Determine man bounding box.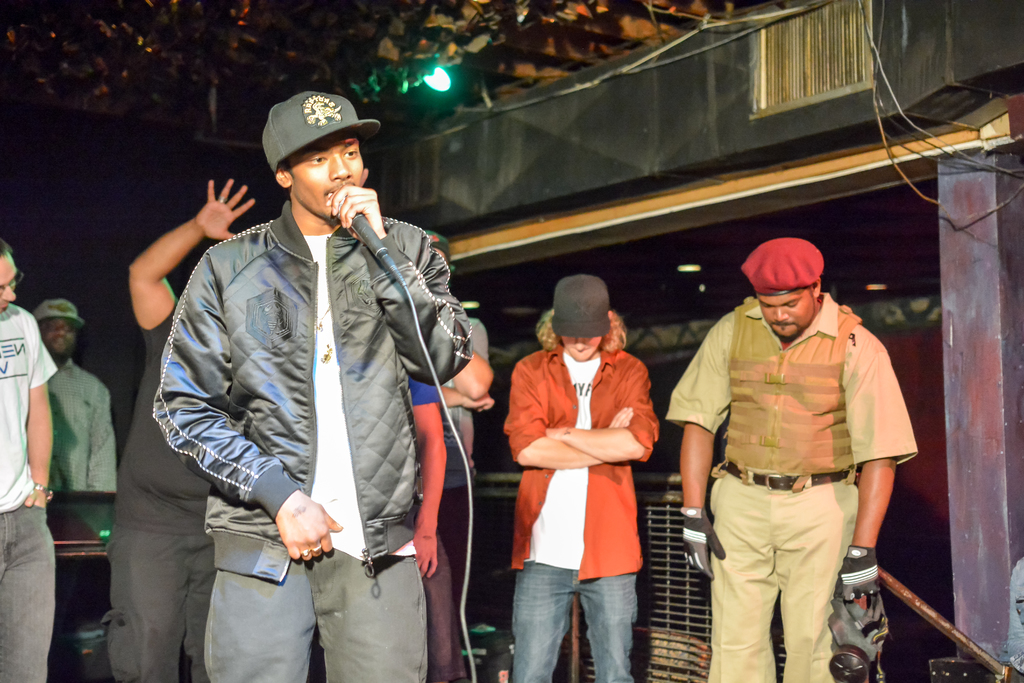
Determined: BBox(0, 241, 58, 682).
